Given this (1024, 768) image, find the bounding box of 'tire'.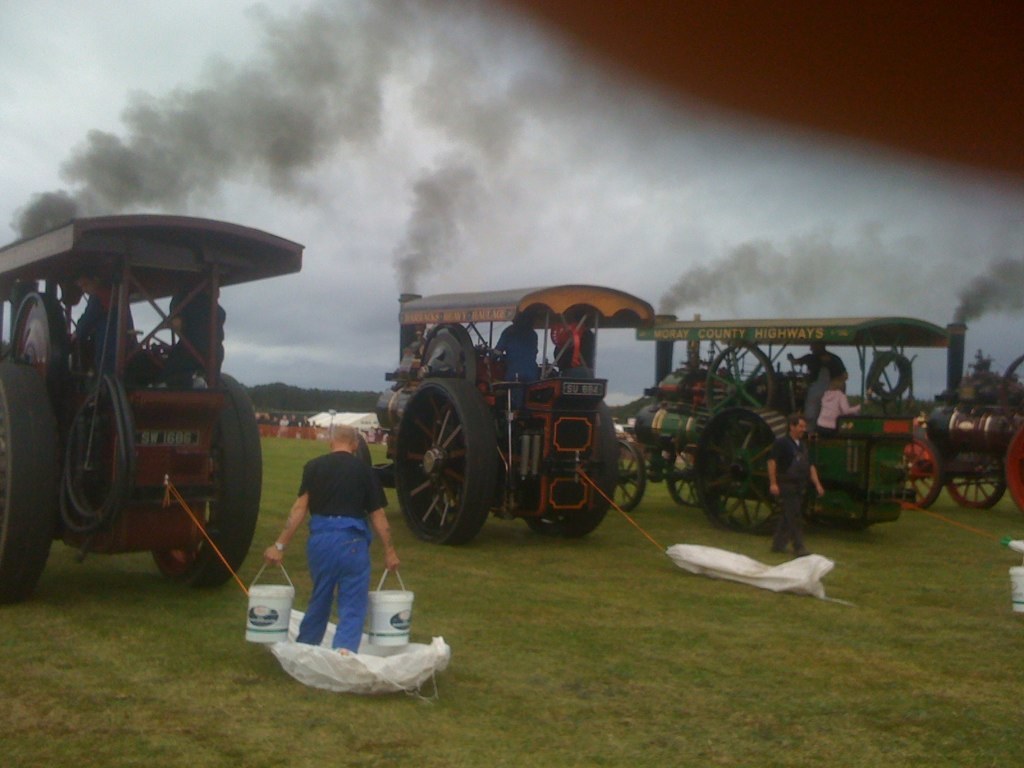
1002:422:1023:511.
